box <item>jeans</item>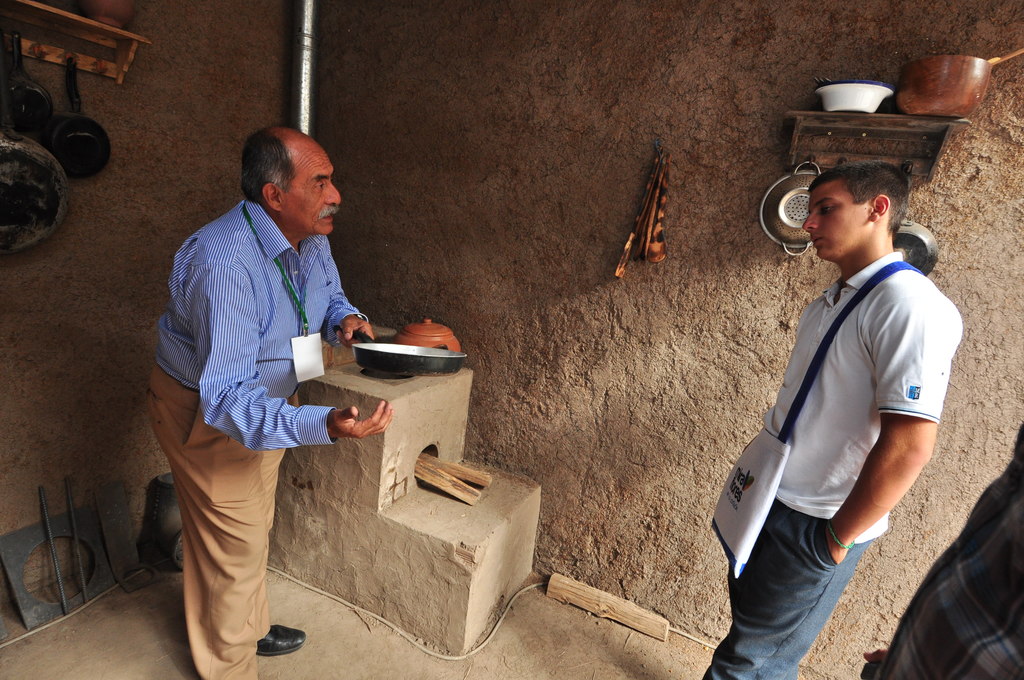
locate(700, 501, 874, 676)
